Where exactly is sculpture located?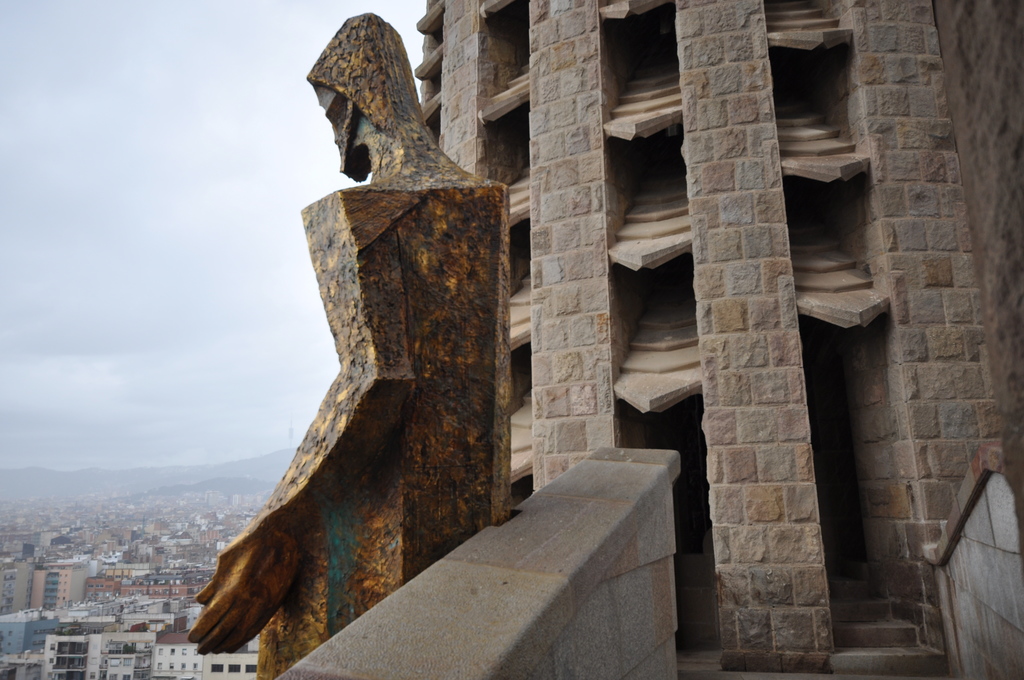
Its bounding box is (177, 9, 522, 679).
